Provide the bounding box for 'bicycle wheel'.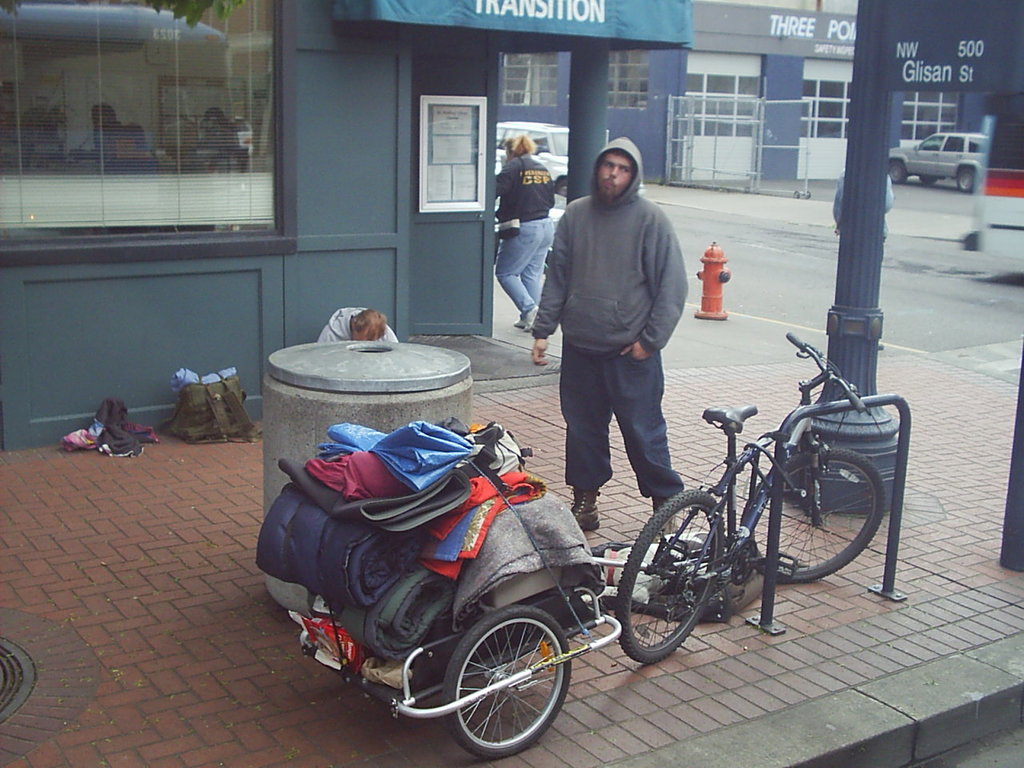
436,614,572,755.
